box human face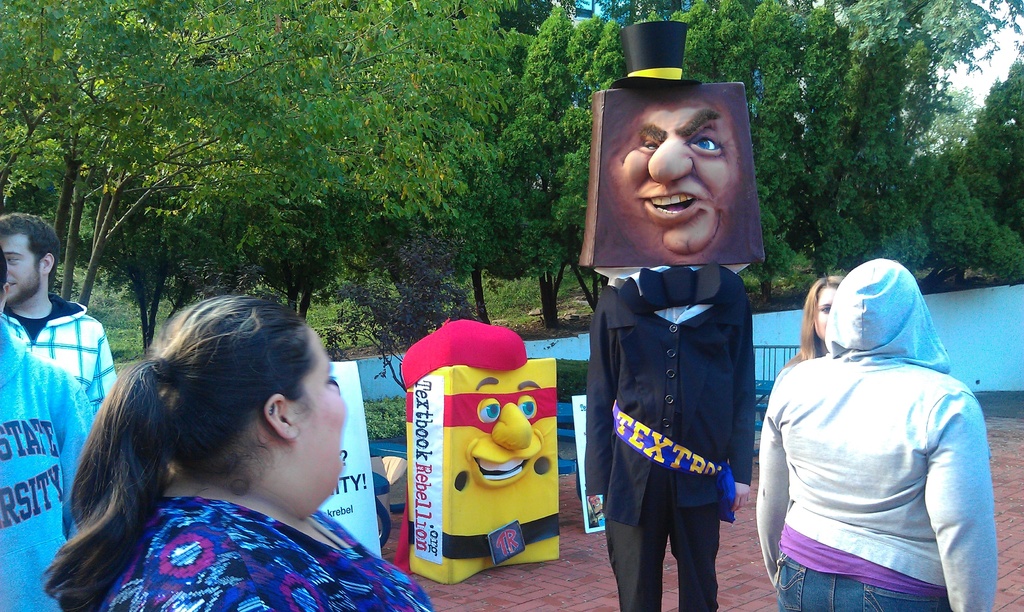
Rect(0, 236, 39, 305)
